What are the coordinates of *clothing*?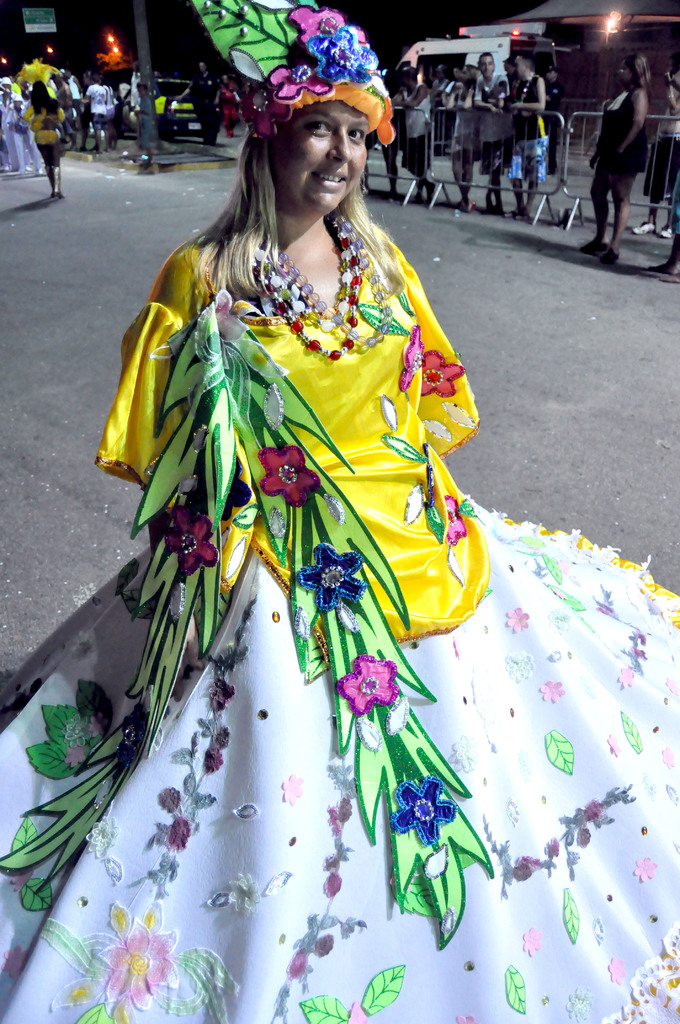
left=185, top=73, right=218, bottom=134.
